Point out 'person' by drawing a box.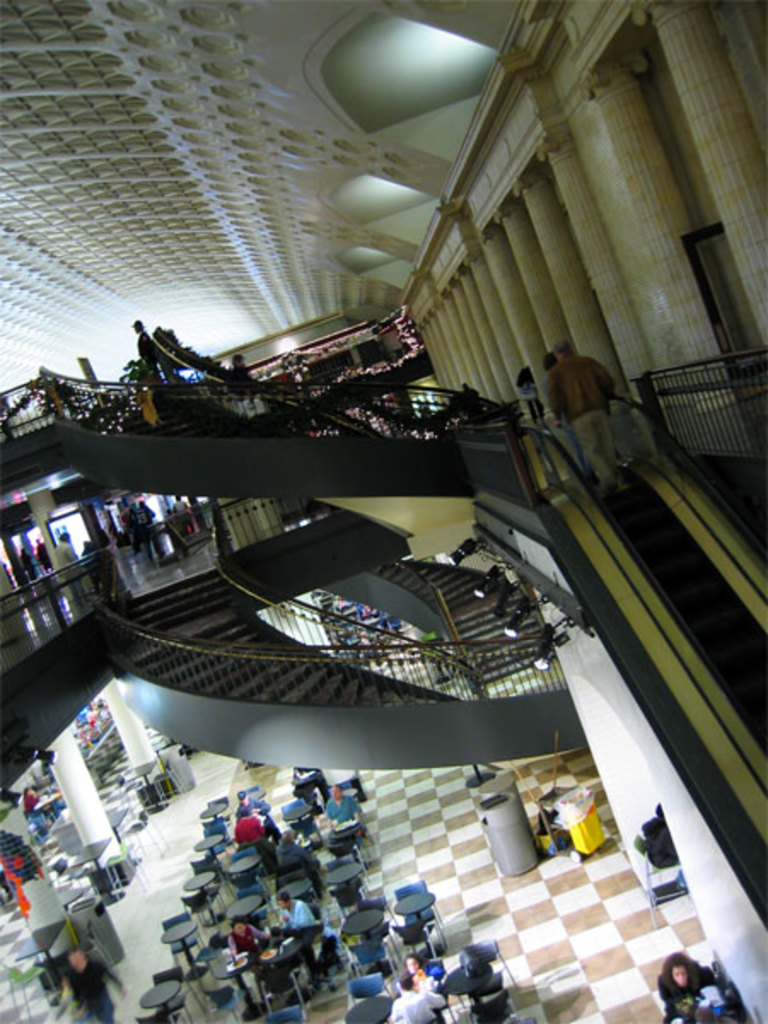
(324, 782, 362, 833).
